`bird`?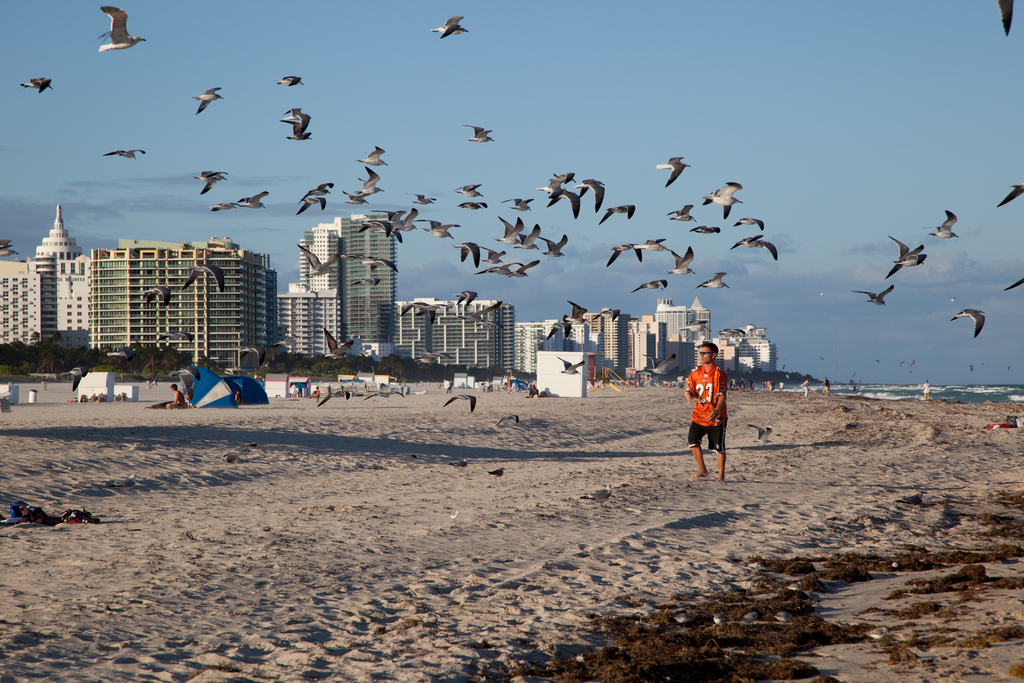
[x1=237, y1=190, x2=268, y2=211]
